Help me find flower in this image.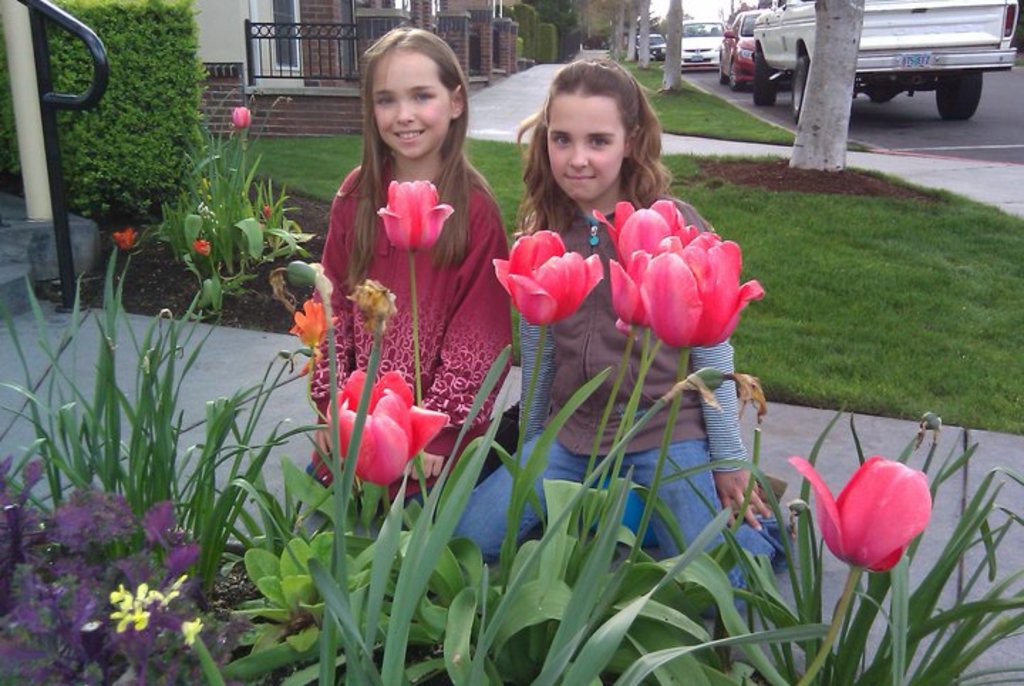
Found it: locate(283, 259, 337, 302).
